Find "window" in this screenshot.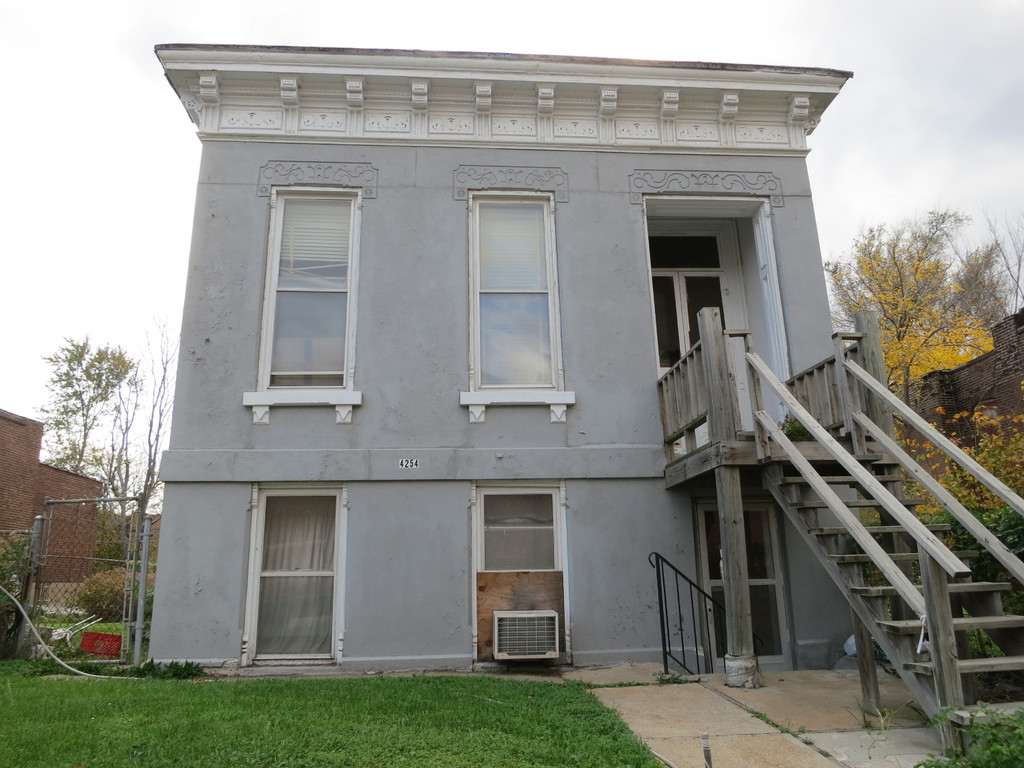
The bounding box for "window" is [467,182,580,429].
